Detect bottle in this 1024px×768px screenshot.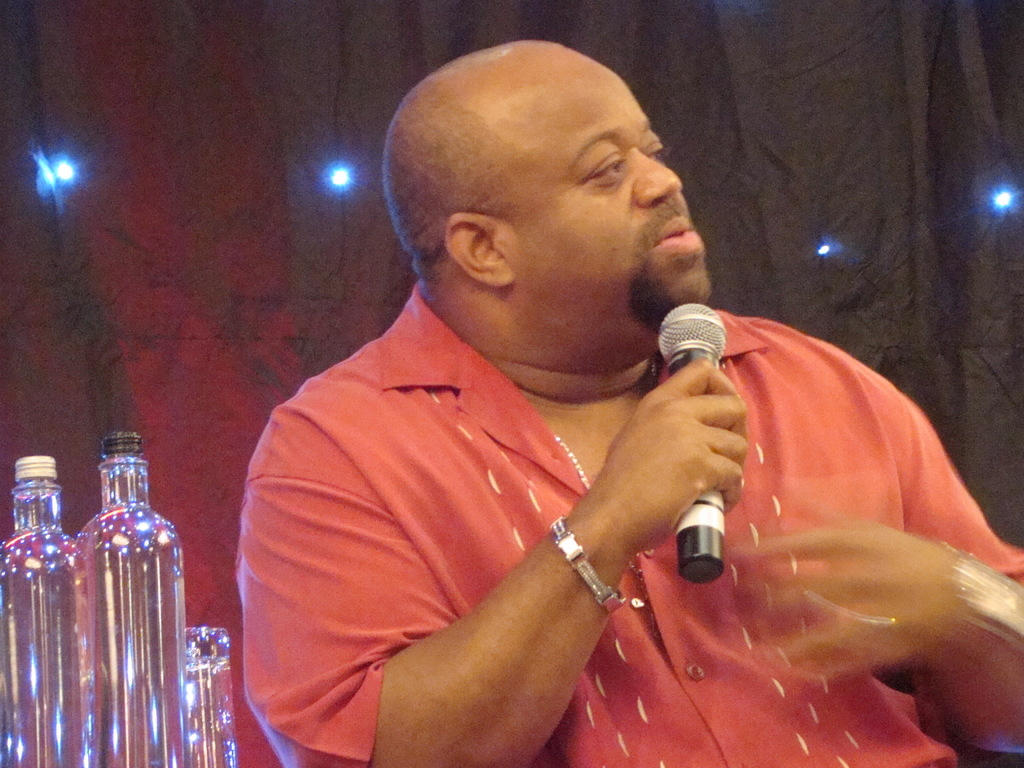
Detection: box=[0, 458, 86, 767].
